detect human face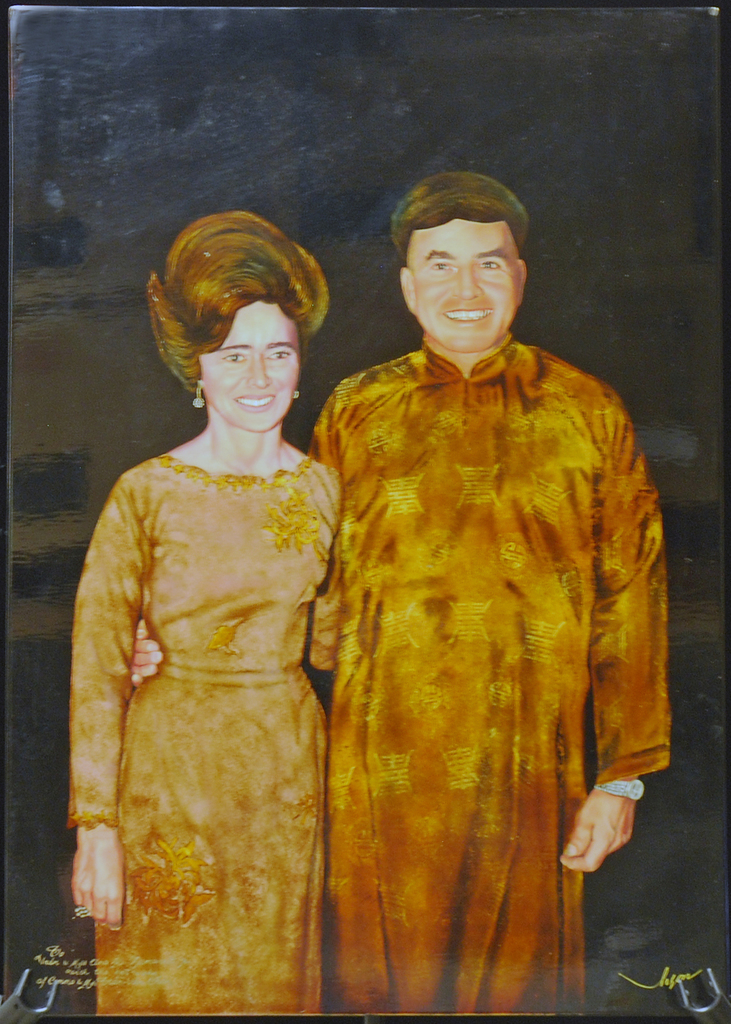
BBox(183, 294, 314, 433)
